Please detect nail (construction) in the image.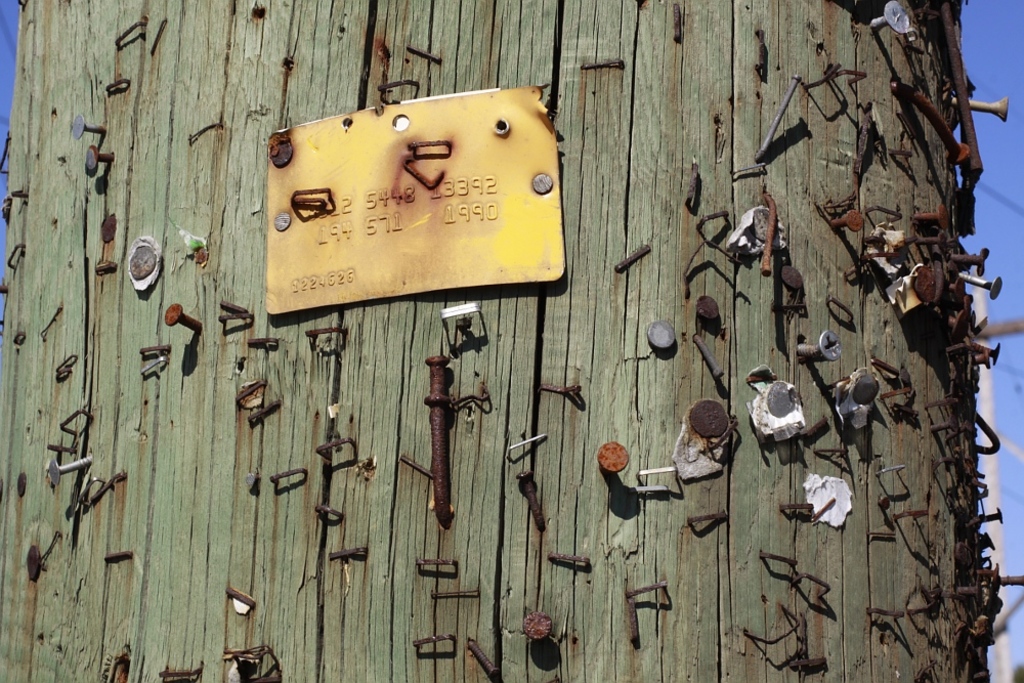
(987, 570, 1023, 587).
